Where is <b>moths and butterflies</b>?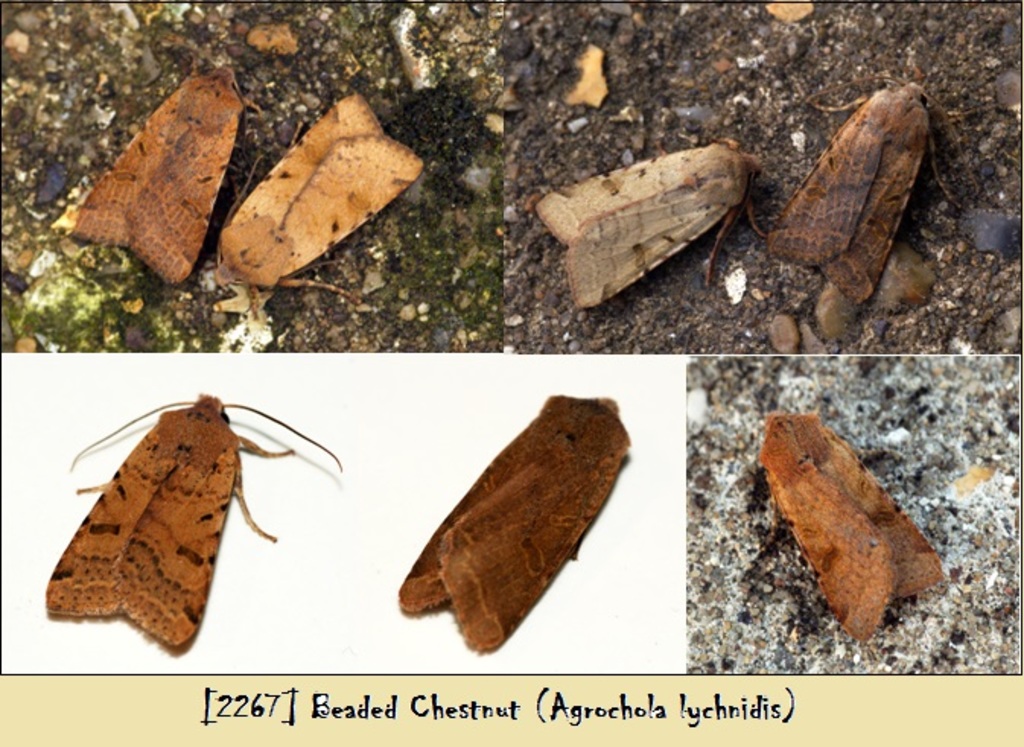
(211,88,429,307).
